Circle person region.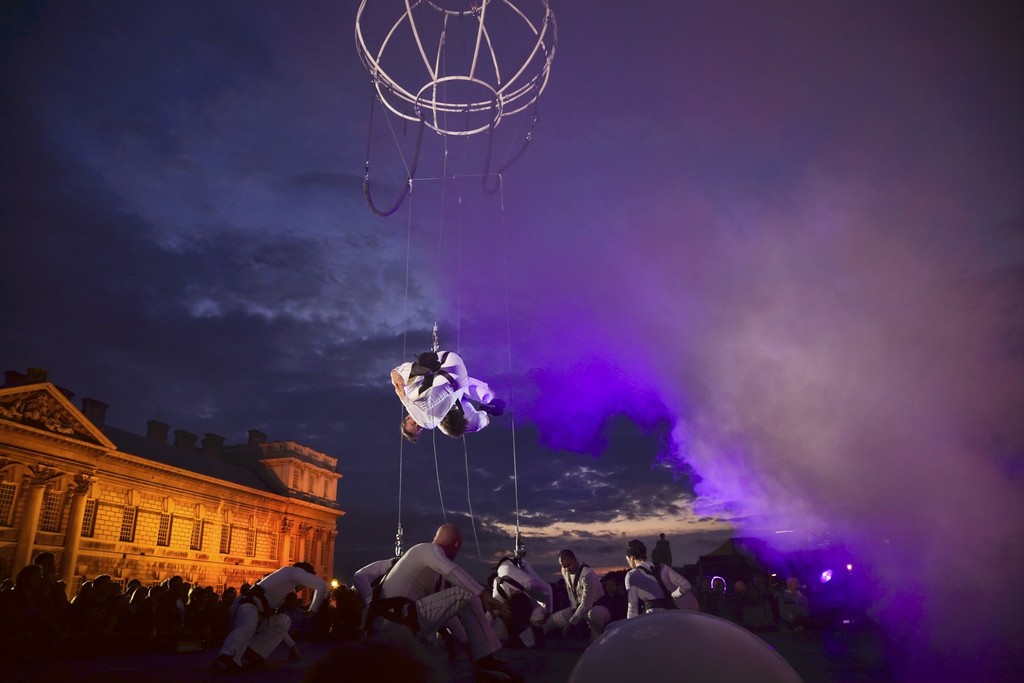
Region: 435 376 508 440.
